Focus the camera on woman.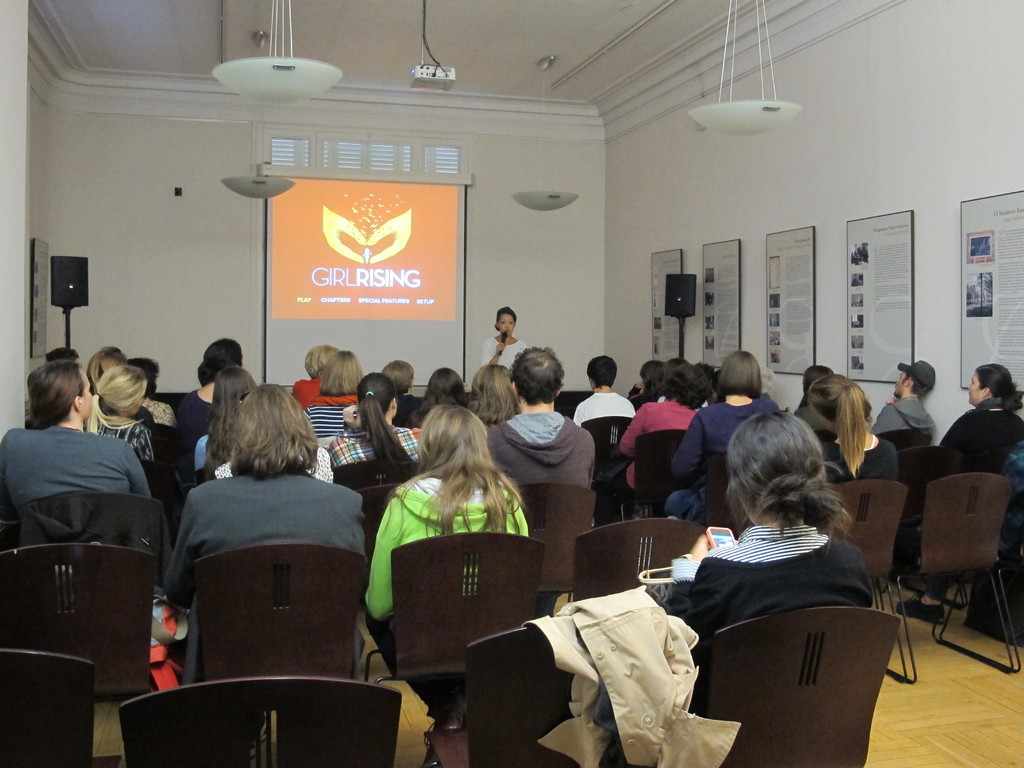
Focus region: [906,361,1023,495].
